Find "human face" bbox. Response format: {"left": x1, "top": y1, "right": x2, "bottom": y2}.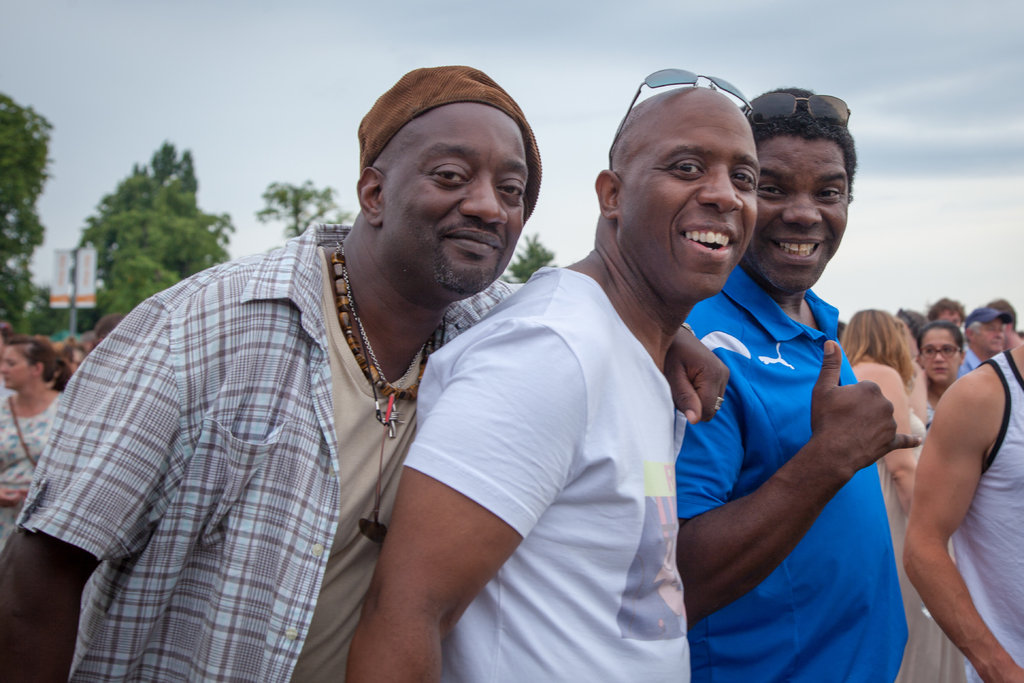
{"left": 0, "top": 340, "right": 35, "bottom": 390}.
